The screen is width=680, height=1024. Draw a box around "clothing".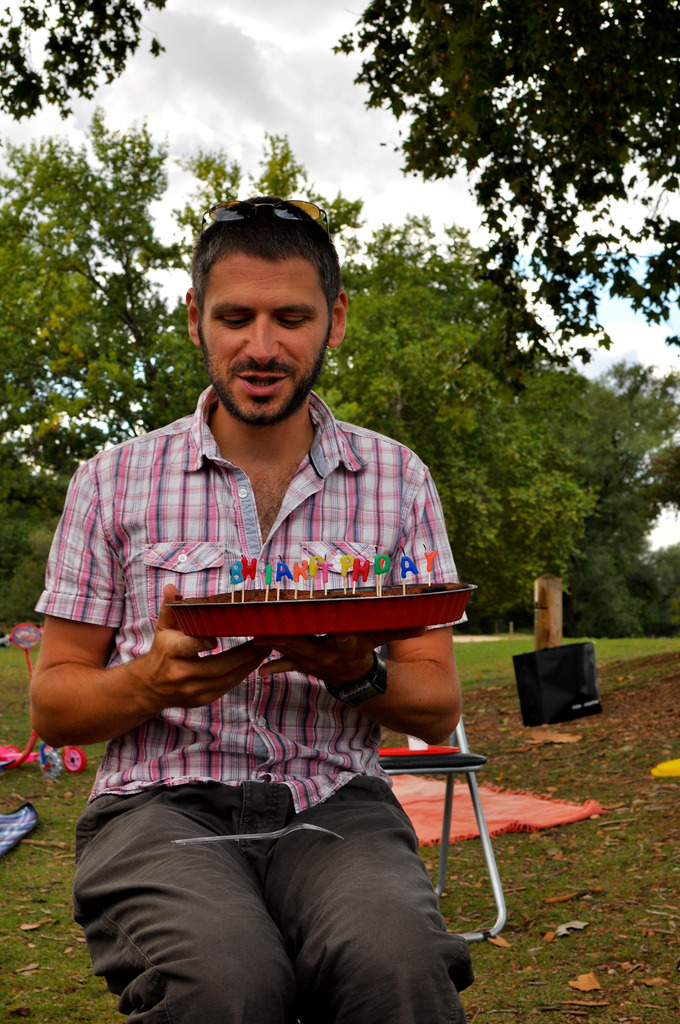
left=38, top=456, right=453, bottom=964.
